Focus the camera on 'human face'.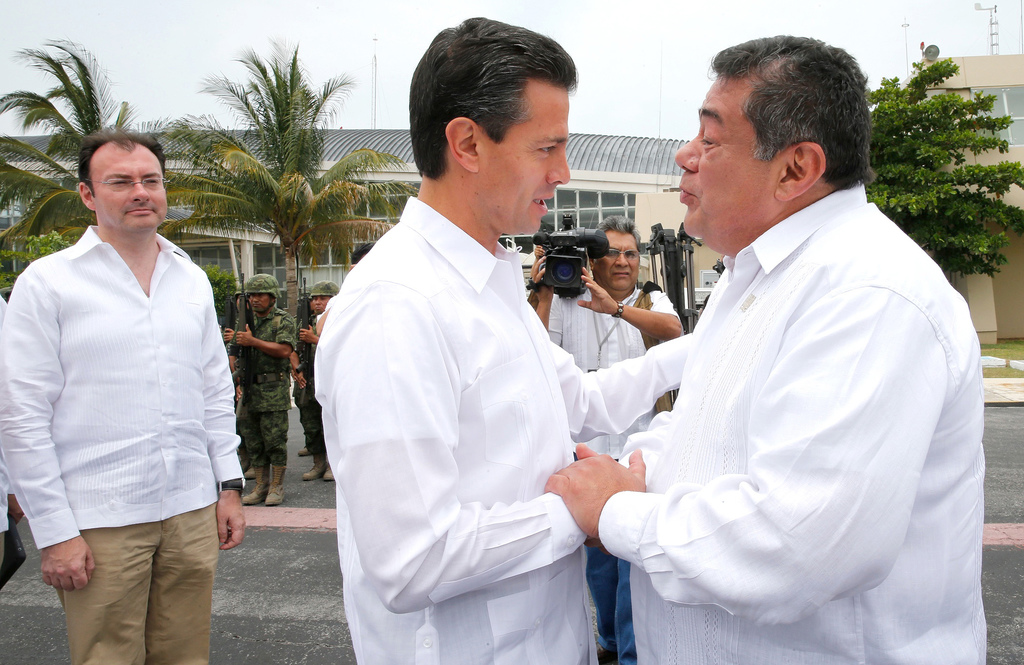
Focus region: (249,292,266,312).
